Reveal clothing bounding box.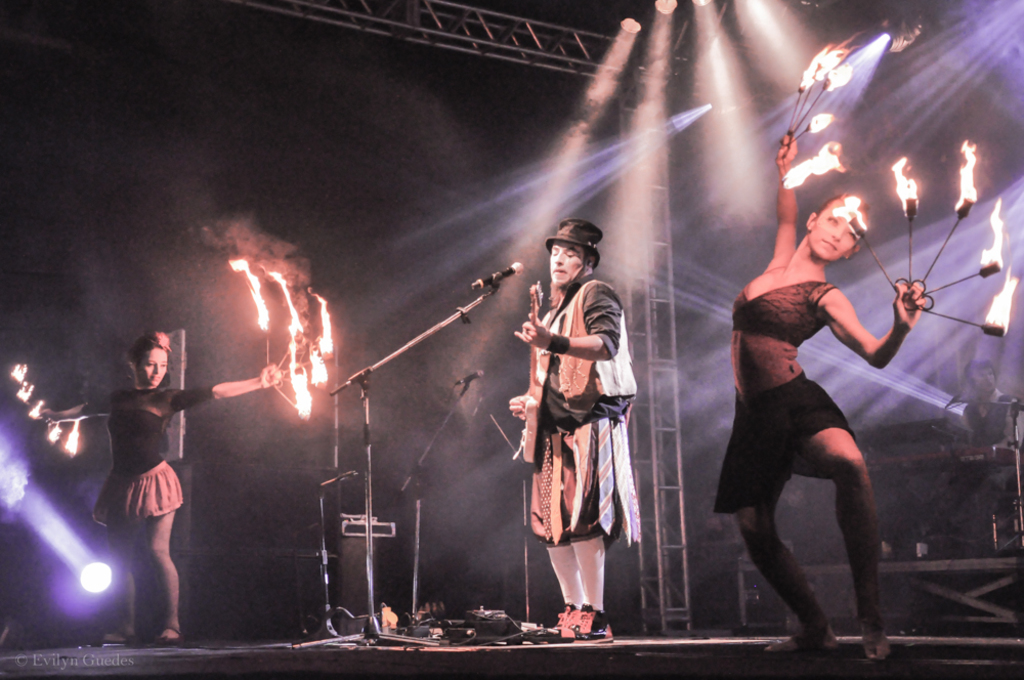
Revealed: left=708, top=279, right=857, bottom=524.
